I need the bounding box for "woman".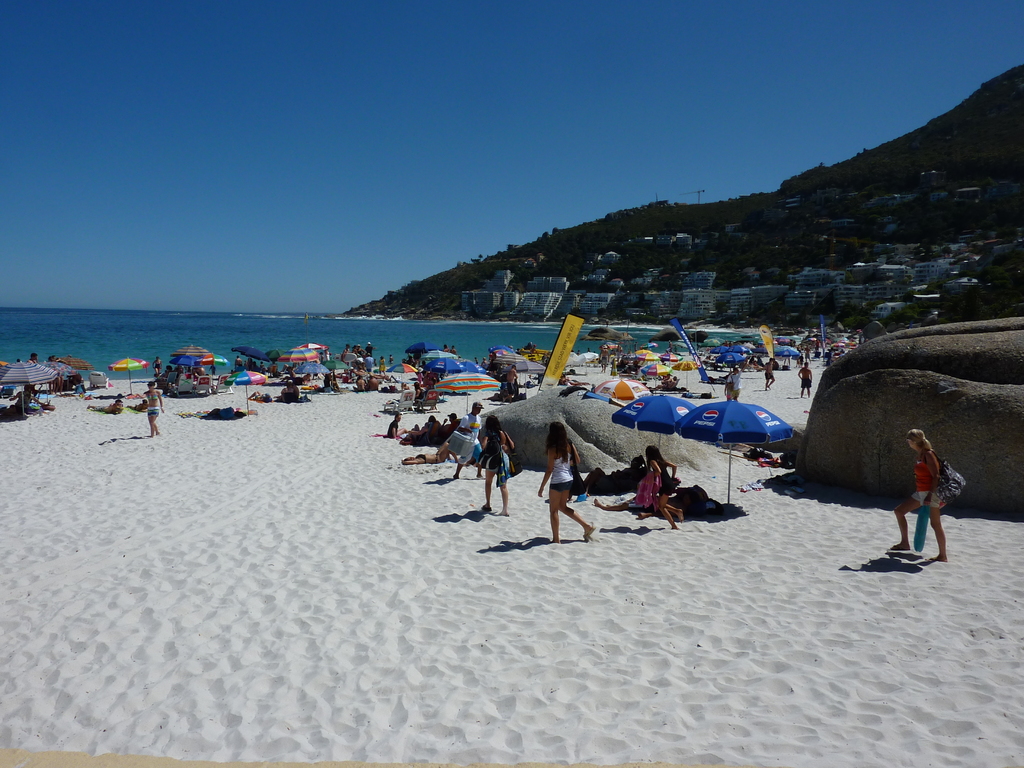
Here it is: 404,444,461,467.
